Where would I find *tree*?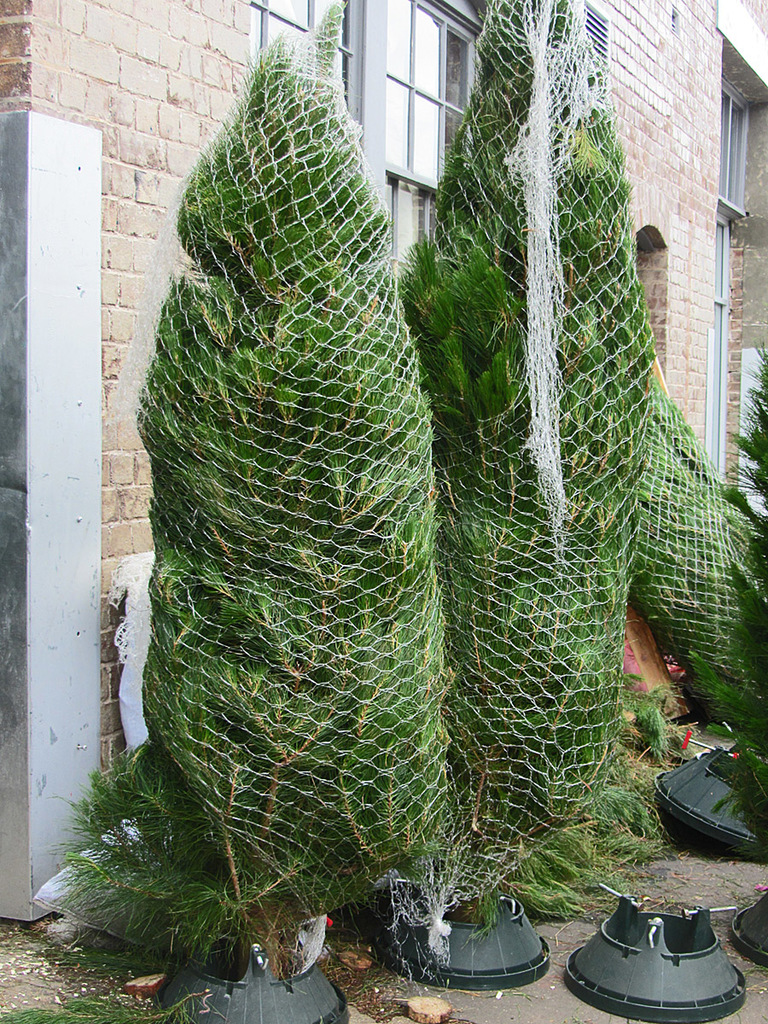
At [397,0,661,986].
